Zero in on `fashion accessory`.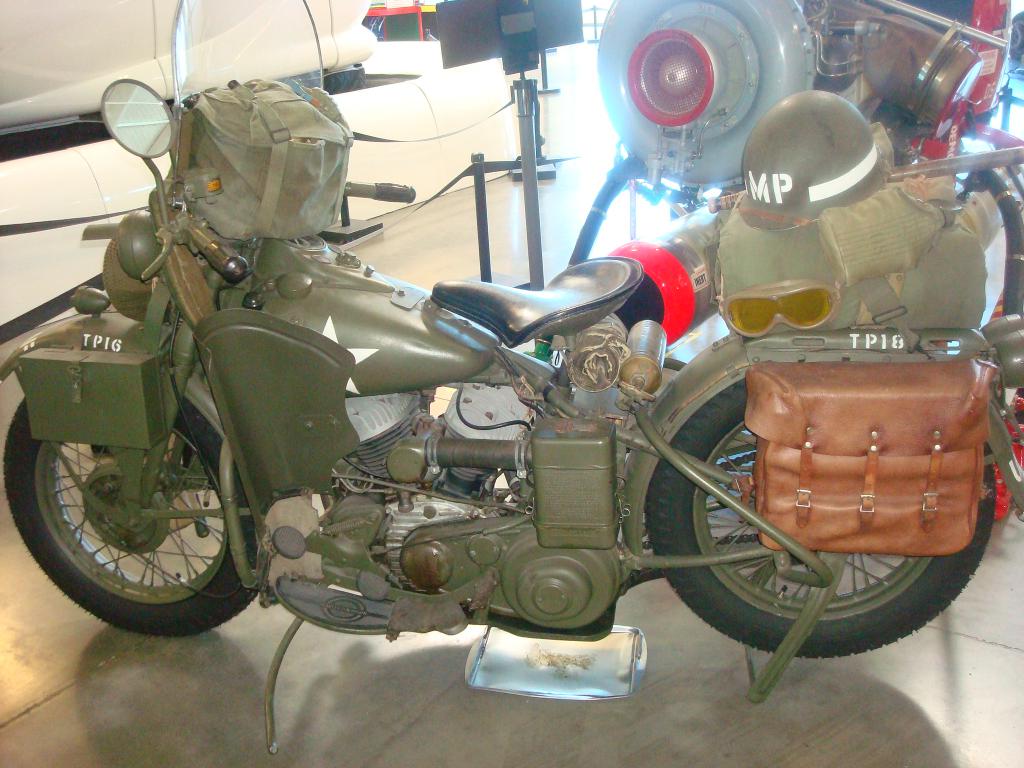
Zeroed in: box=[716, 212, 987, 330].
